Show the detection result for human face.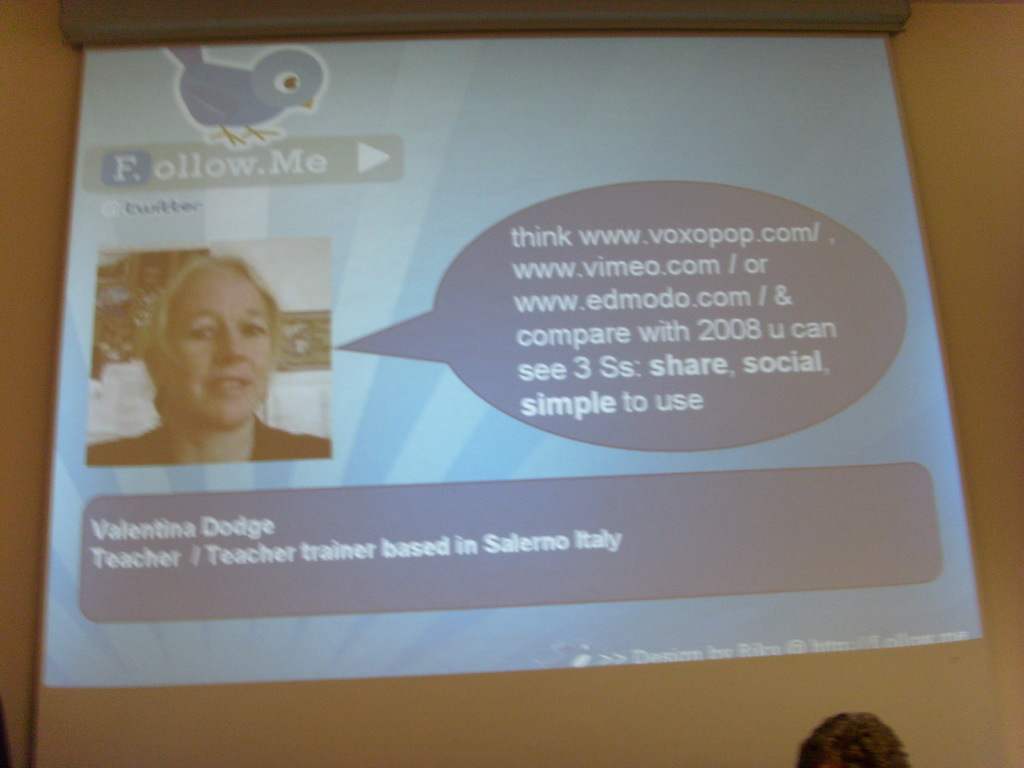
<box>167,271,273,432</box>.
